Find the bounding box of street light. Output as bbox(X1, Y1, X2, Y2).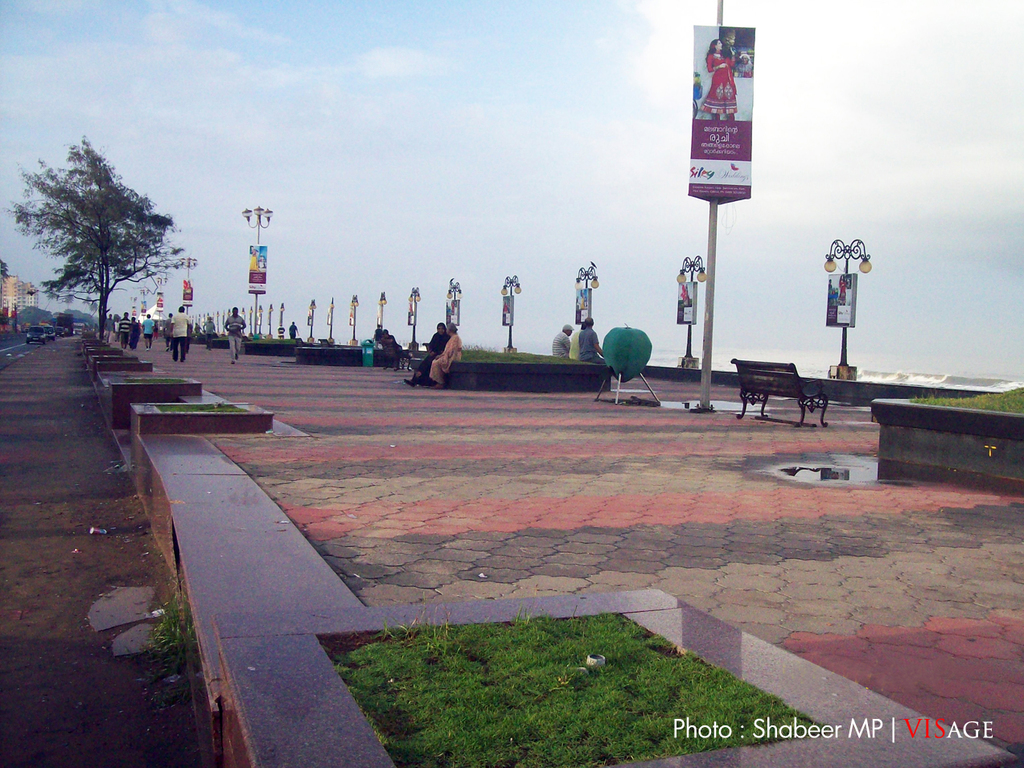
bbox(214, 311, 216, 335).
